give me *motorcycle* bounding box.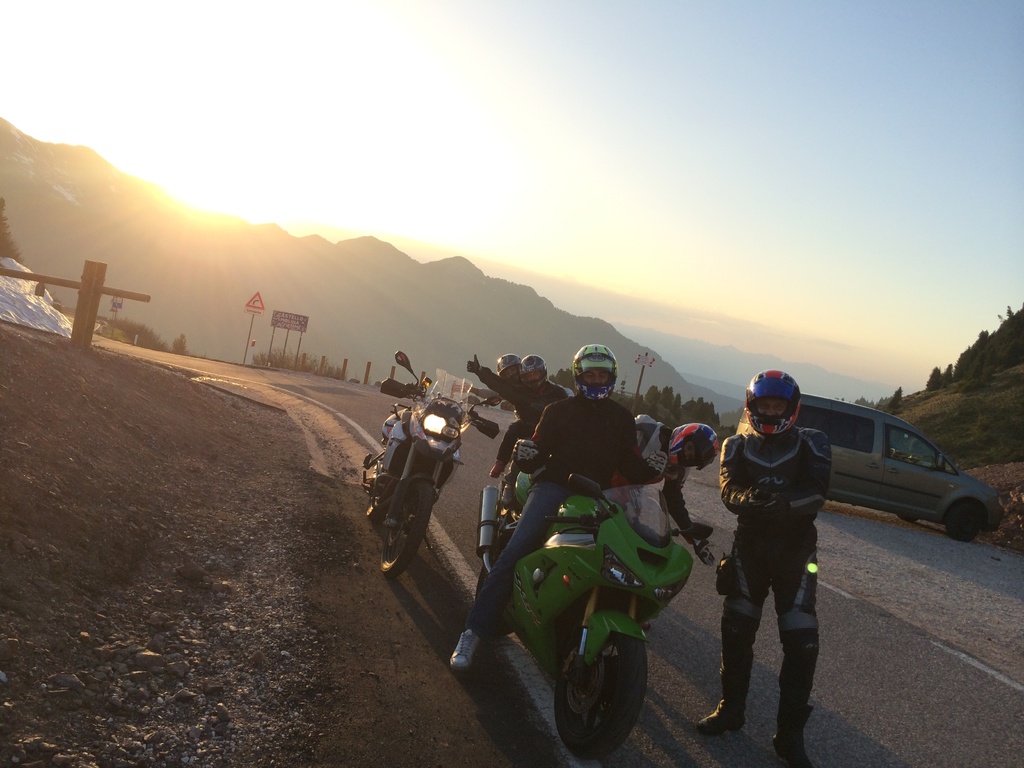
box(474, 456, 714, 746).
